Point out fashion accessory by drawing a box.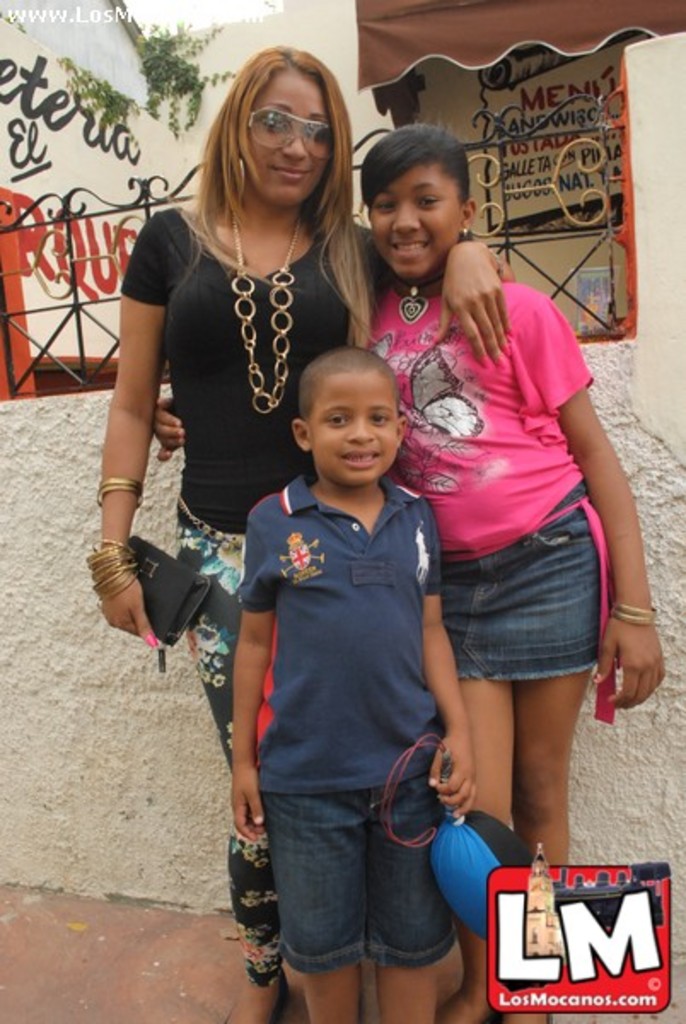
Rect(232, 155, 247, 203).
